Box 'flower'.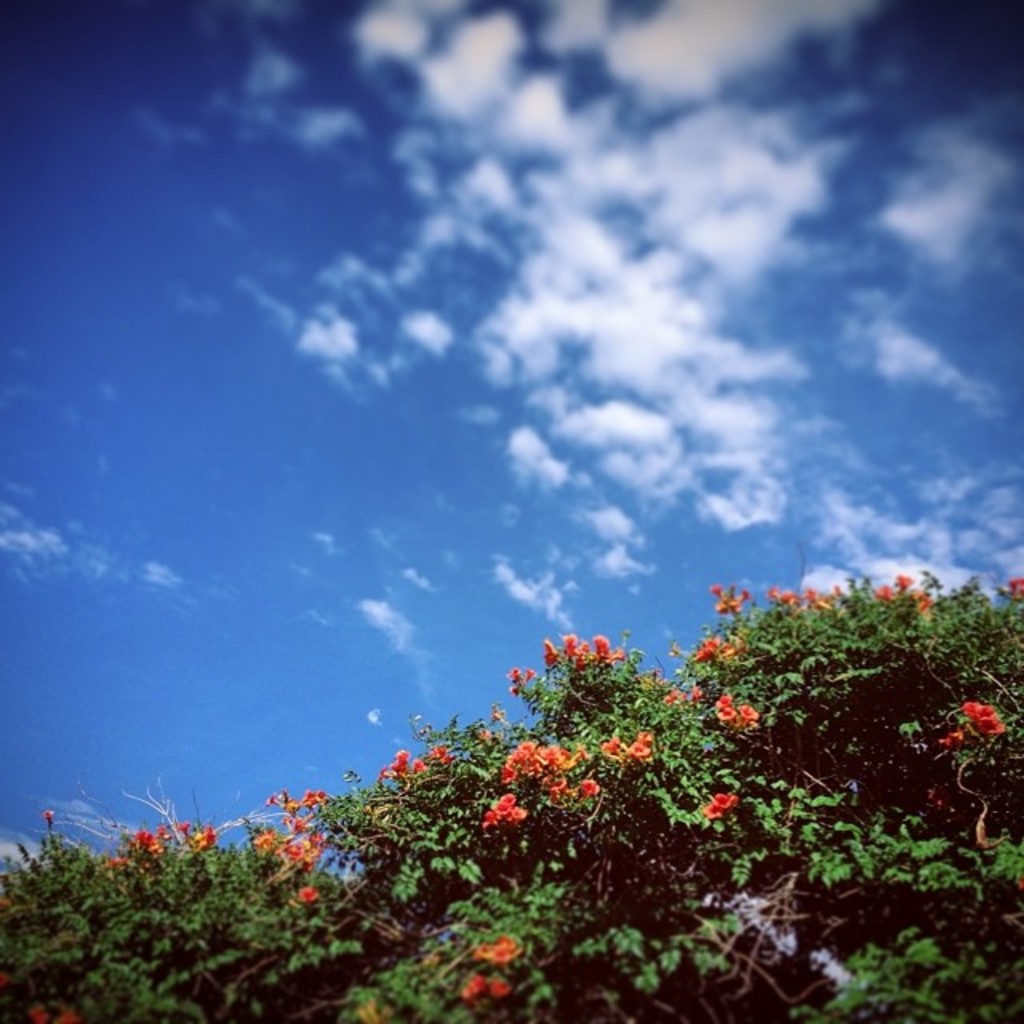
{"left": 378, "top": 747, "right": 411, "bottom": 782}.
